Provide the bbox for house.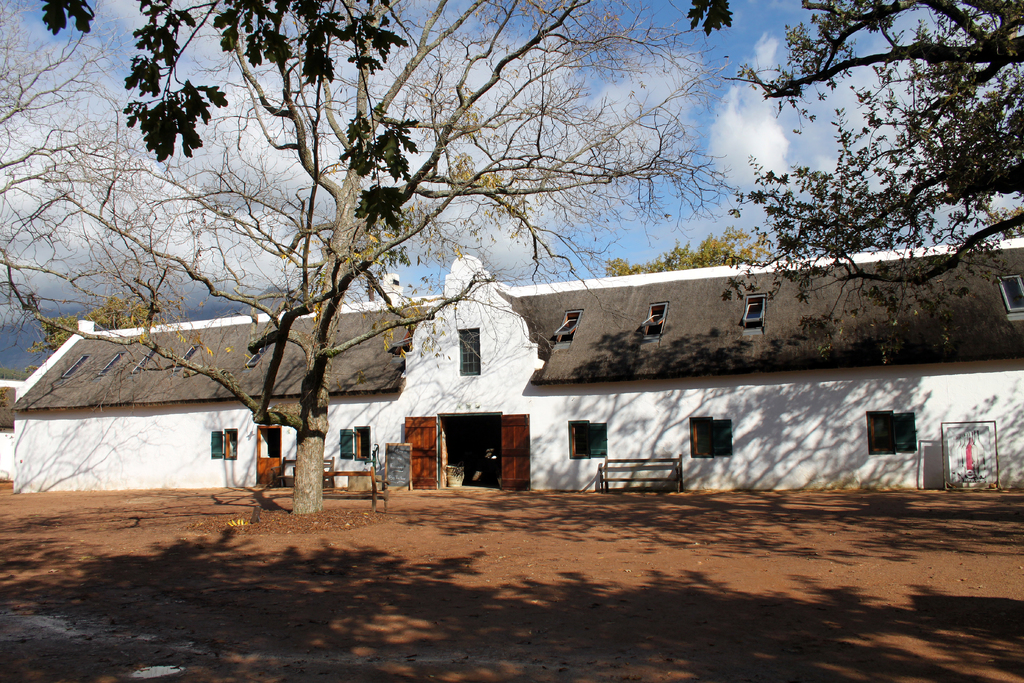
{"x1": 10, "y1": 240, "x2": 1023, "y2": 488}.
